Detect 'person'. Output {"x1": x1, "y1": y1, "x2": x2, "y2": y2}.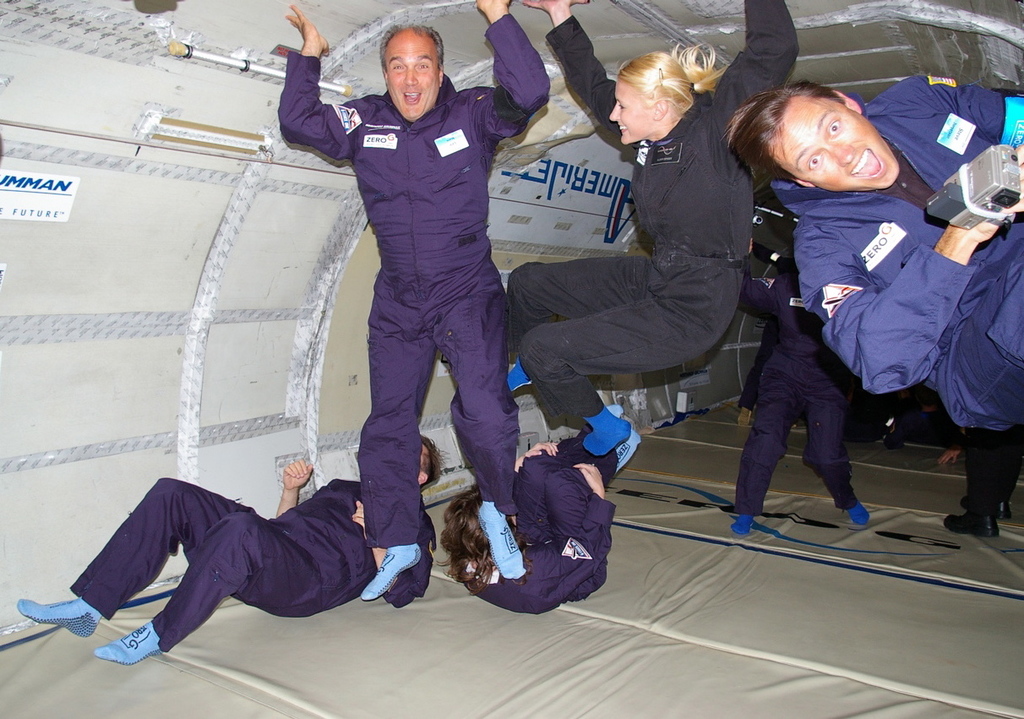
{"x1": 721, "y1": 95, "x2": 1023, "y2": 424}.
